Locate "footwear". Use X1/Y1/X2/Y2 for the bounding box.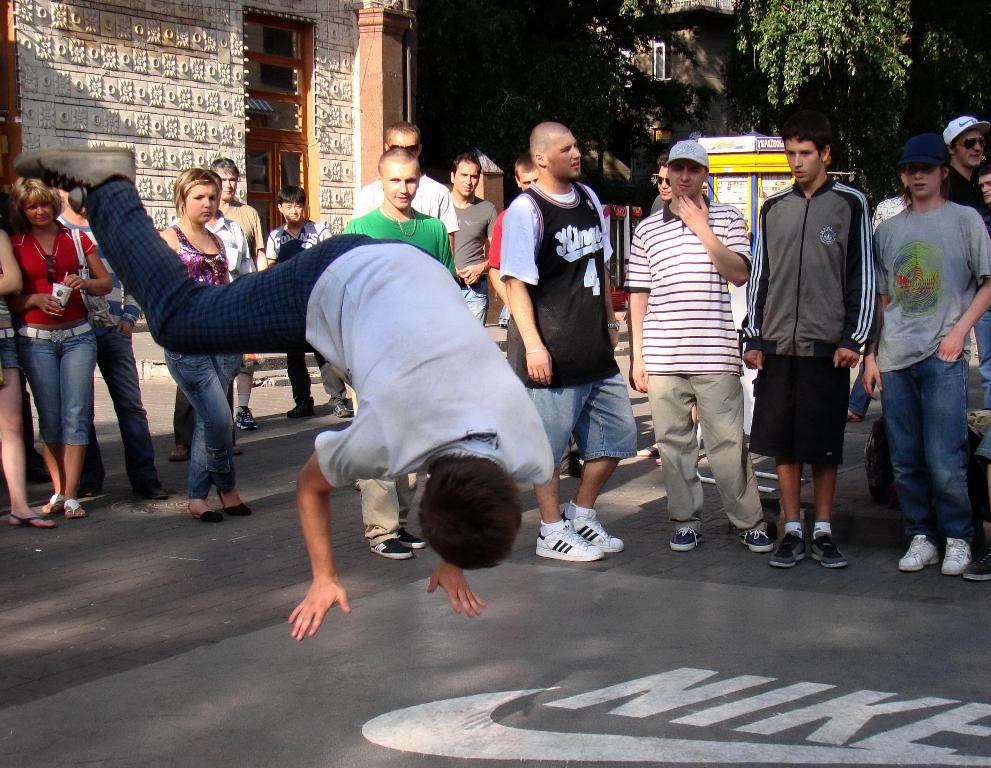
396/530/427/552.
